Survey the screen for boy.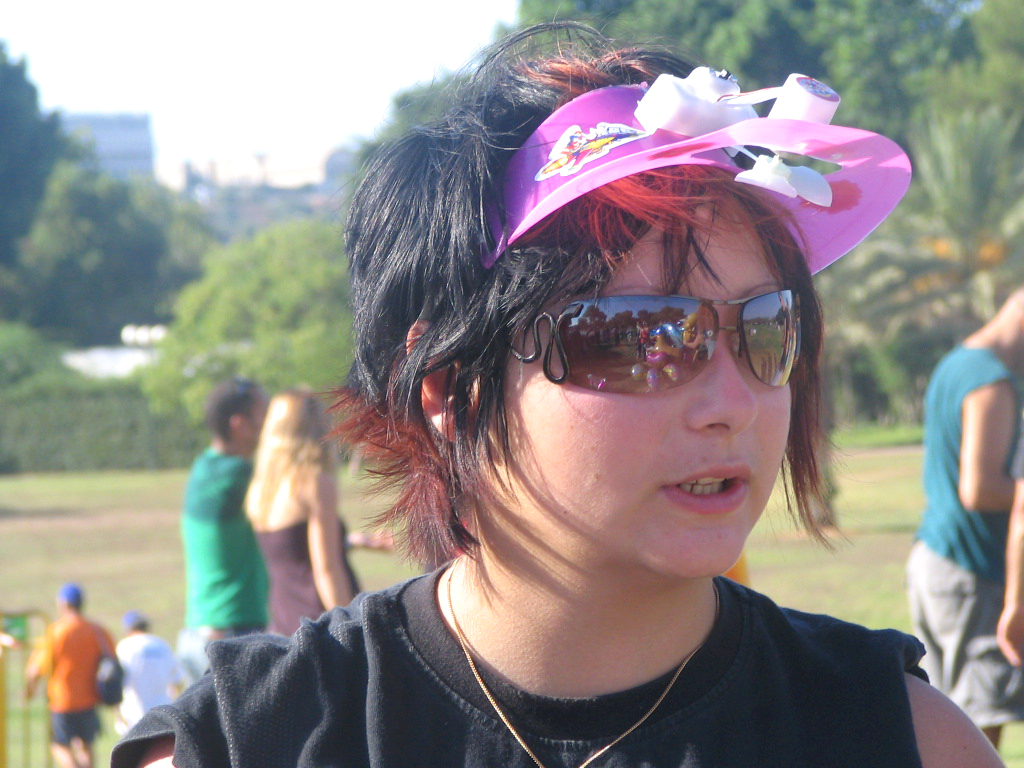
Survey found: 894,247,1023,734.
